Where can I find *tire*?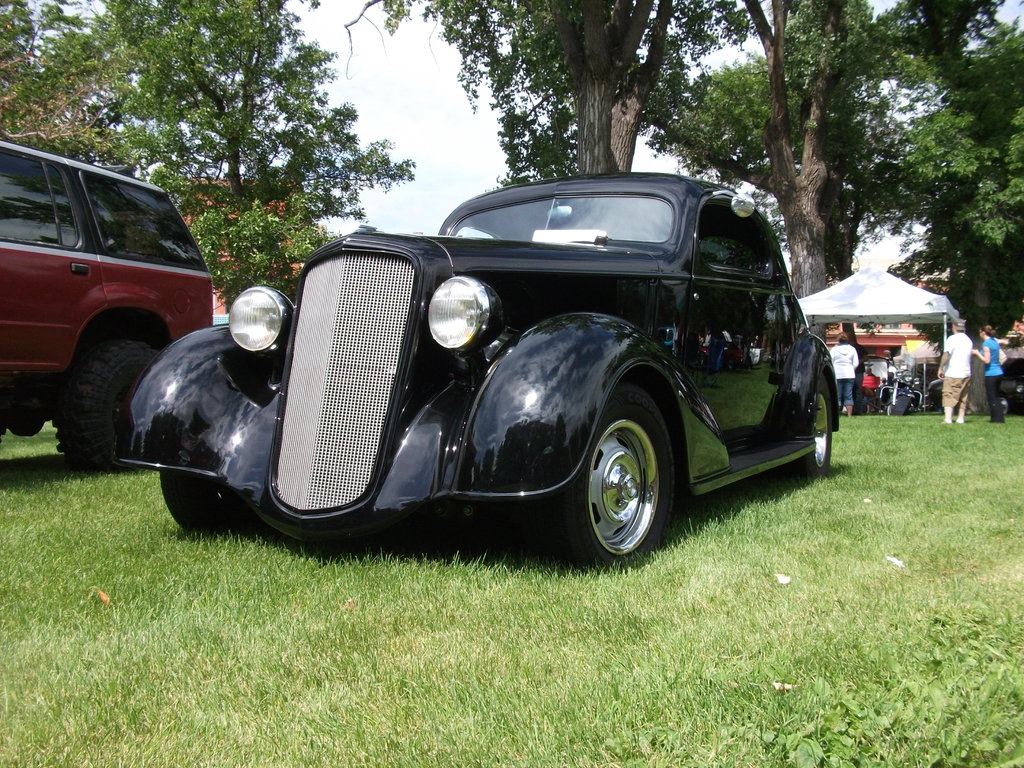
You can find it at bbox=[152, 470, 249, 531].
